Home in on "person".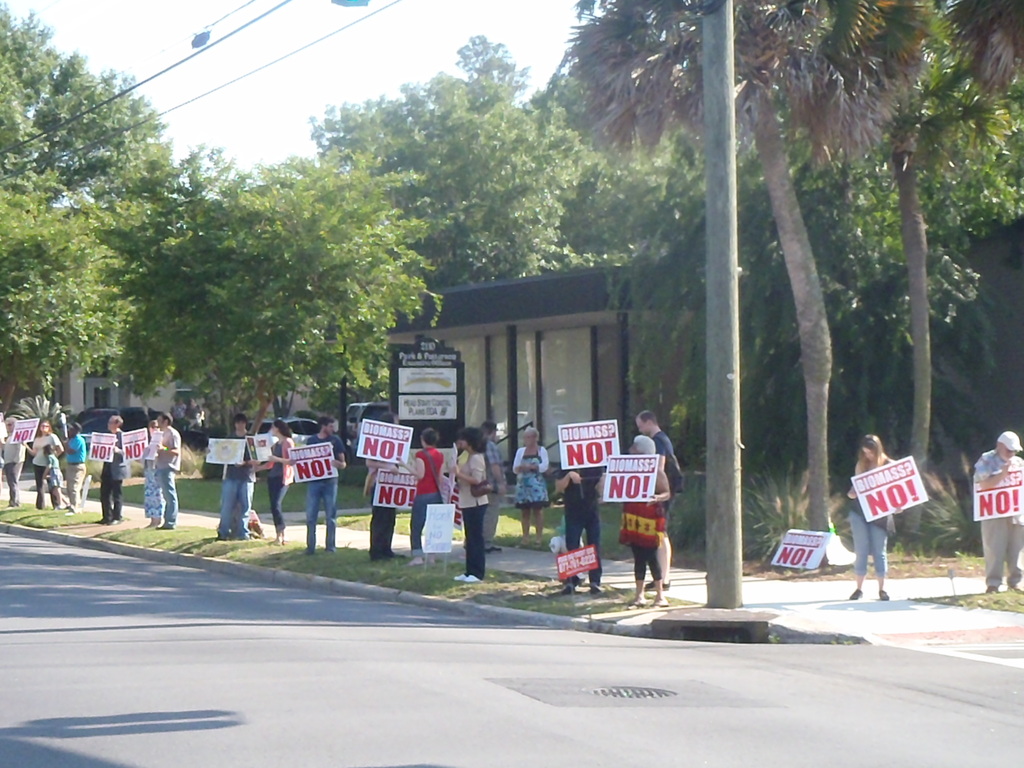
Homed in at (0,417,23,509).
